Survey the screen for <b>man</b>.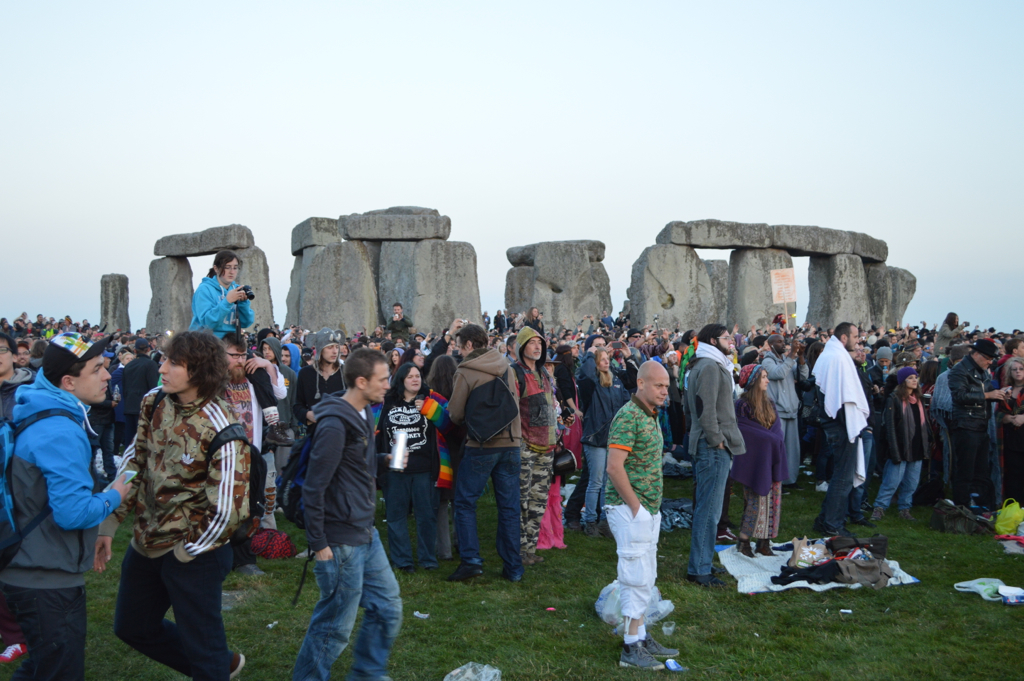
Survey found: region(624, 330, 638, 347).
